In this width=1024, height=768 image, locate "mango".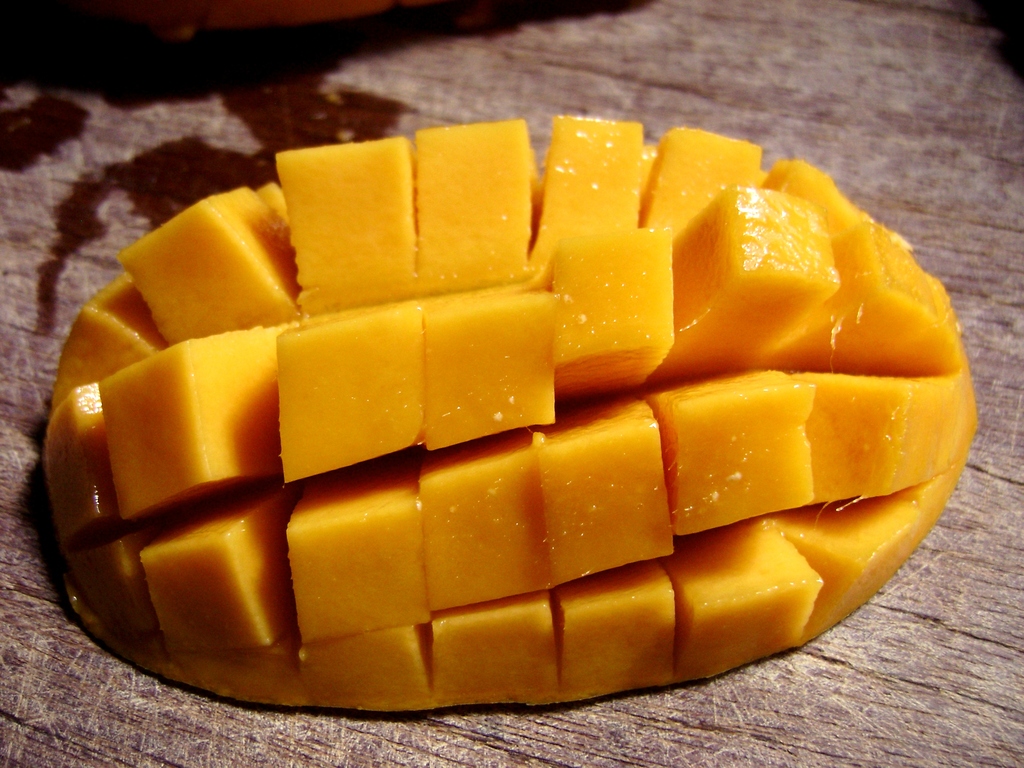
Bounding box: bbox=(44, 116, 979, 707).
